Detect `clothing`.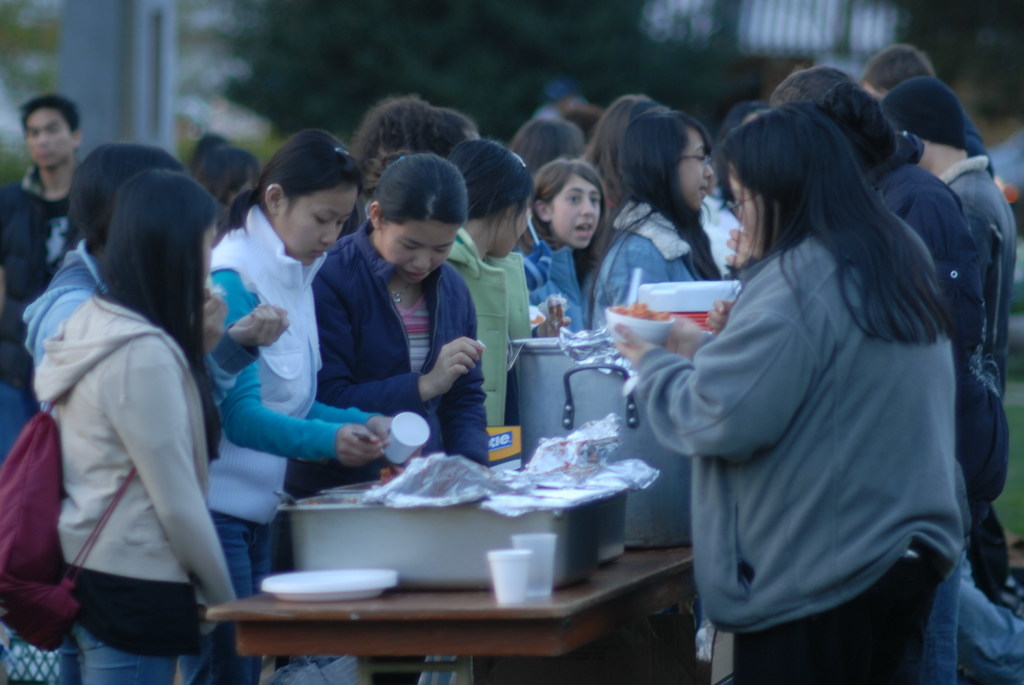
Detected at (left=178, top=201, right=383, bottom=684).
